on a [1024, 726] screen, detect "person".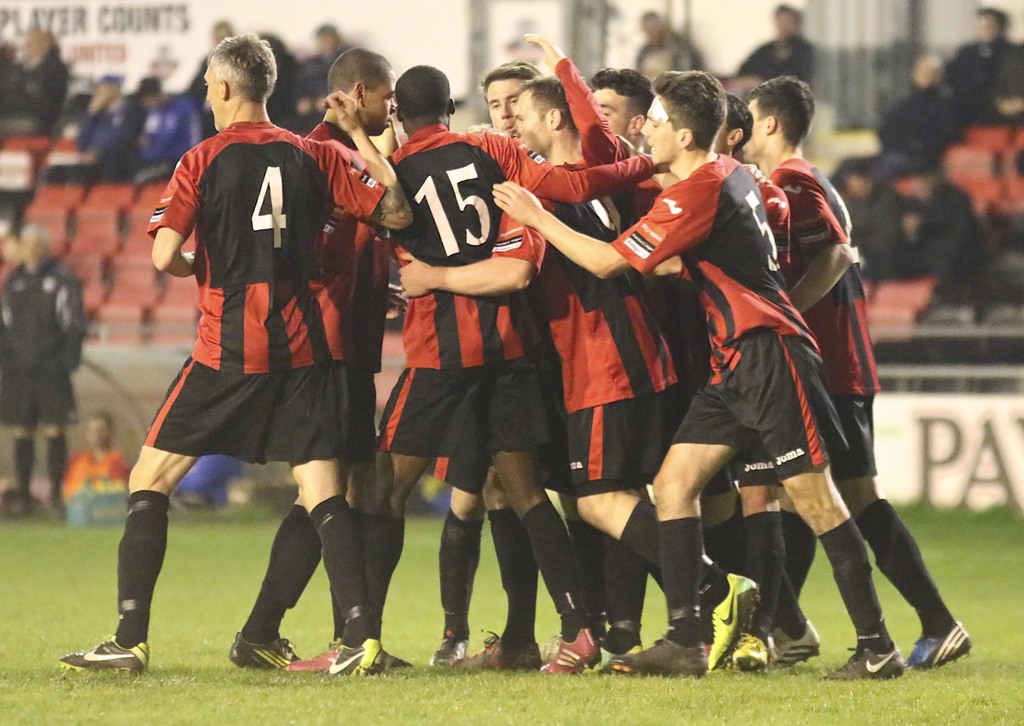
box=[284, 58, 604, 678].
